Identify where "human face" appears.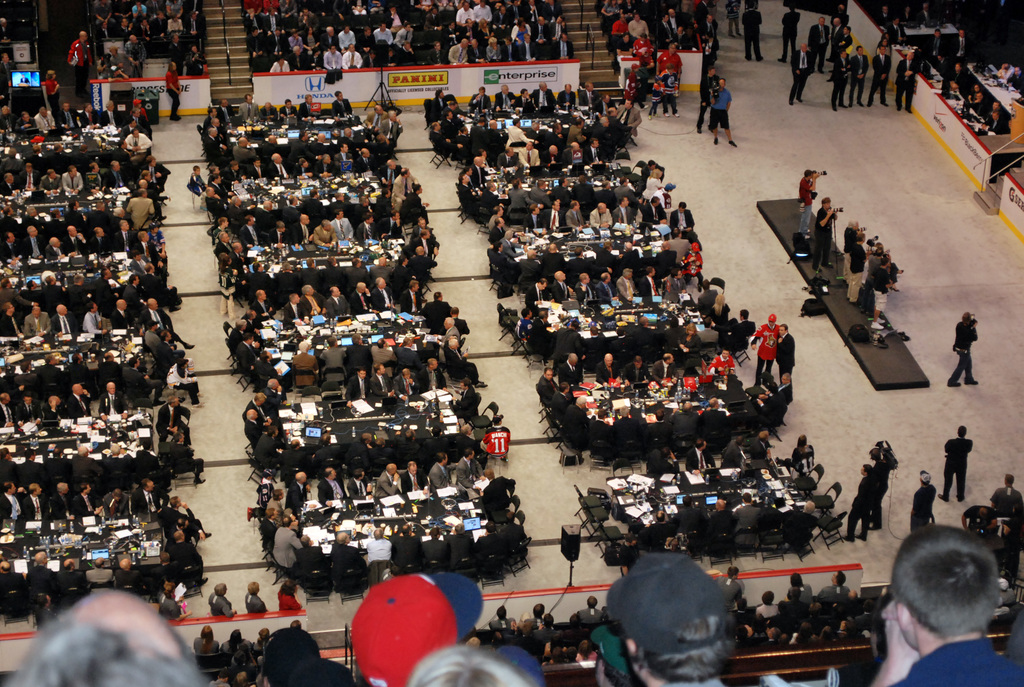
Appears at 294, 198, 298, 205.
